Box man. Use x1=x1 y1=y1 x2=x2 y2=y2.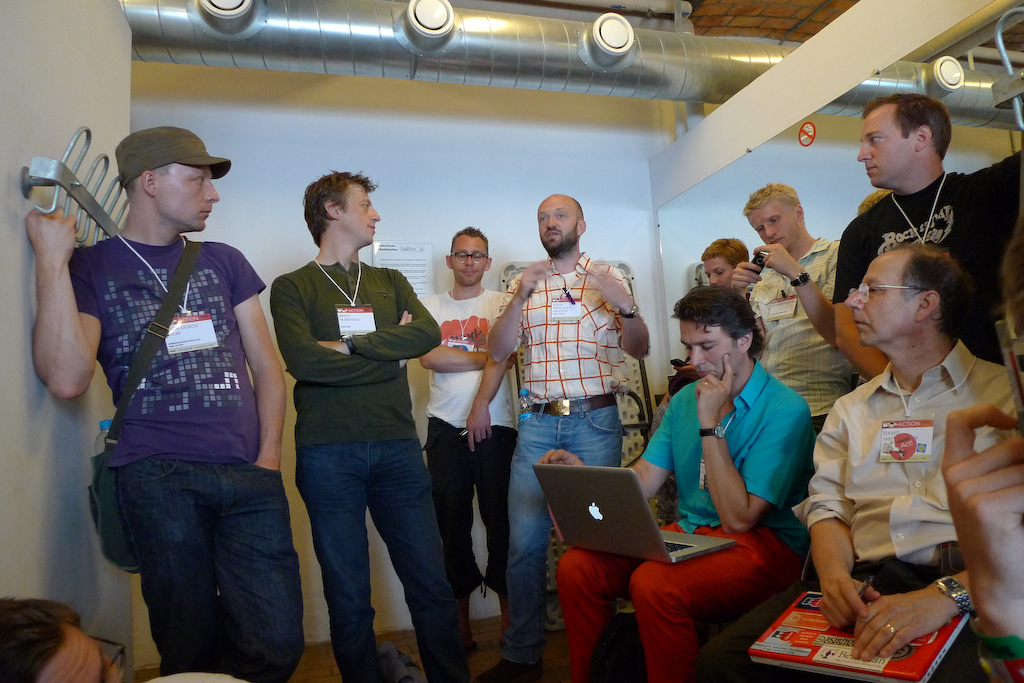
x1=480 y1=191 x2=660 y2=682.
